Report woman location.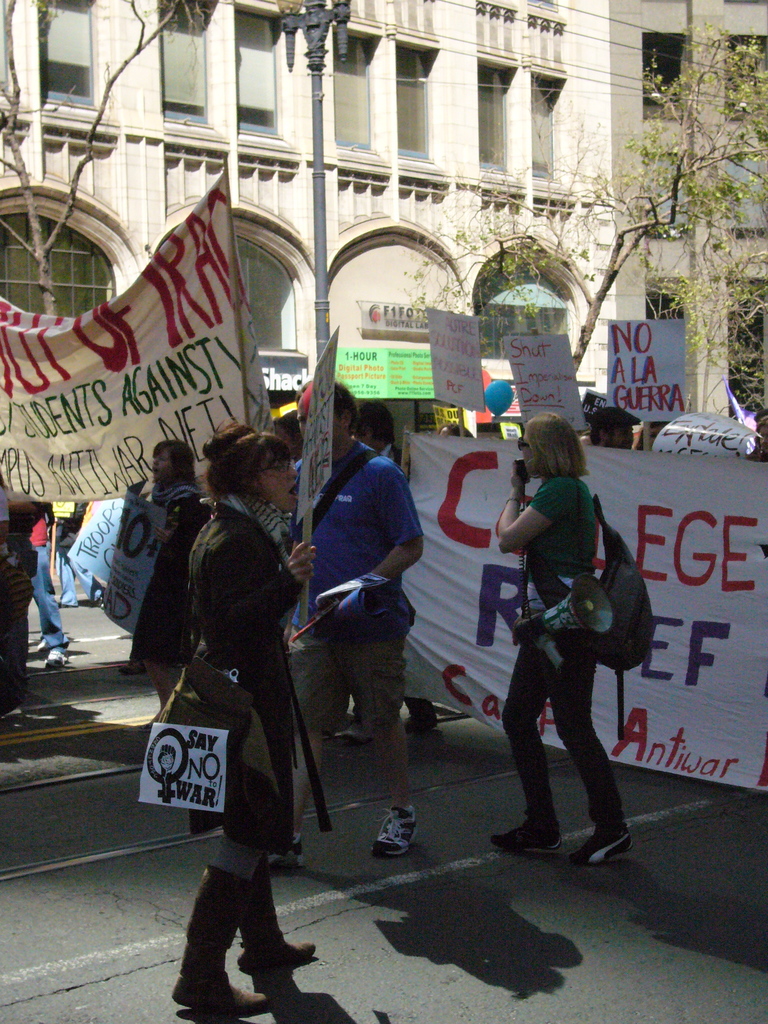
Report: box=[132, 423, 337, 989].
